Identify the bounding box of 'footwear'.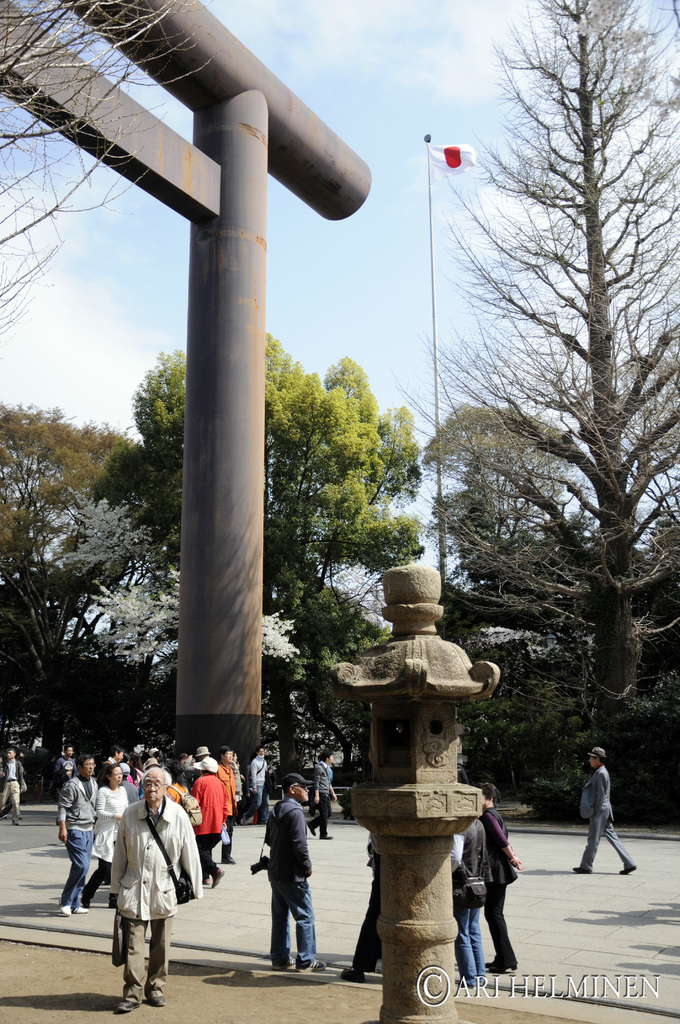
{"x1": 74, "y1": 904, "x2": 81, "y2": 911}.
